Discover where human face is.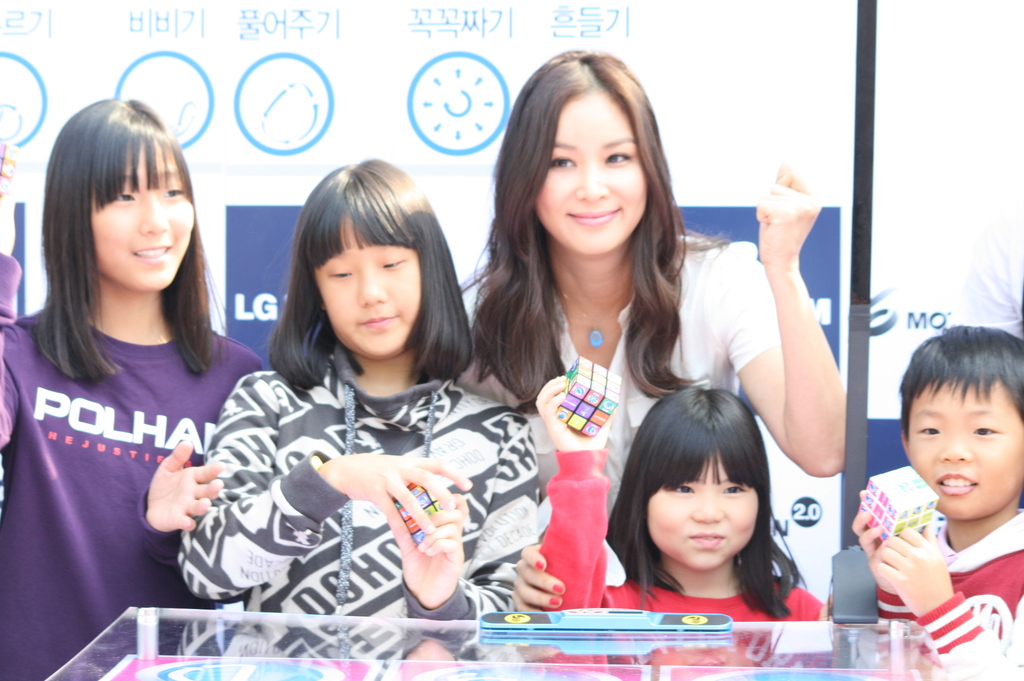
Discovered at locate(90, 147, 191, 287).
